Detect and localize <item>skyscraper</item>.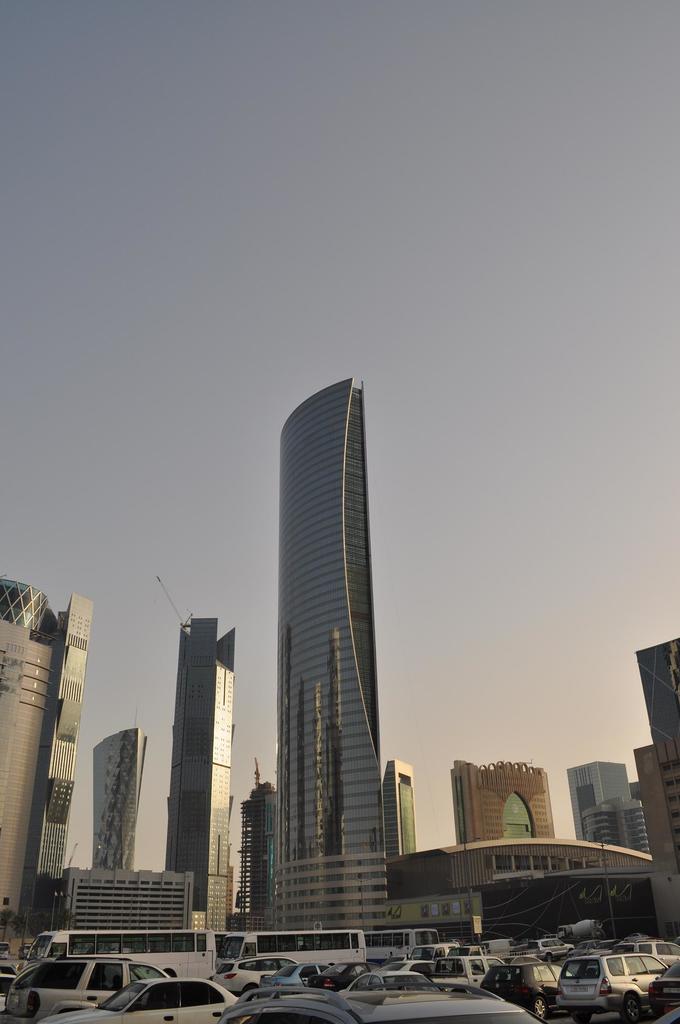
Localized at [x1=389, y1=759, x2=425, y2=860].
